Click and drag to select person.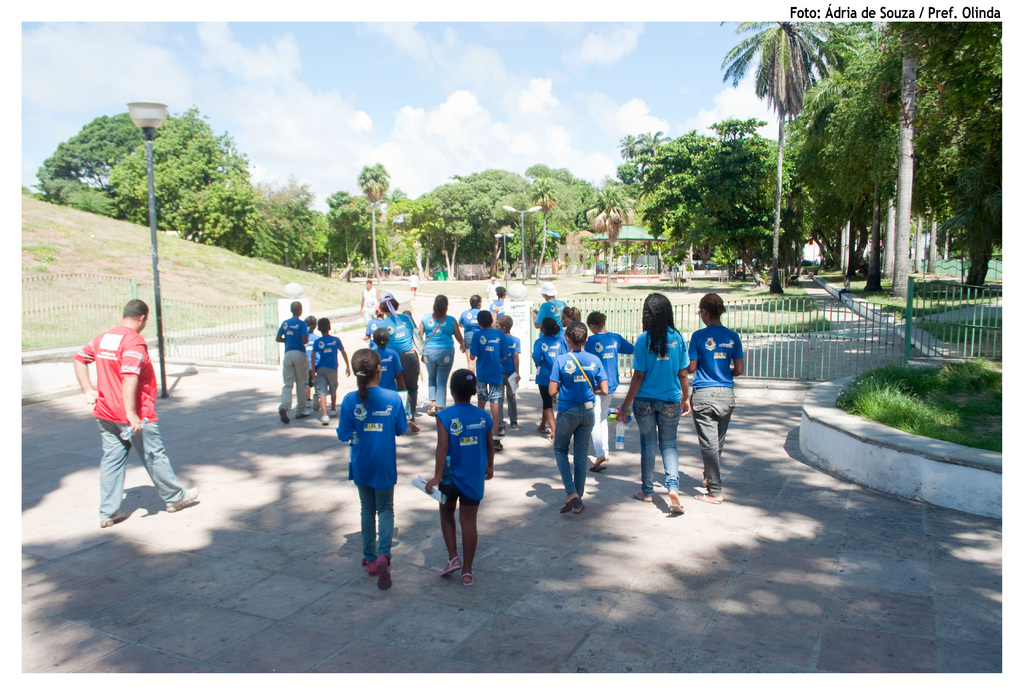
Selection: [615, 293, 692, 517].
